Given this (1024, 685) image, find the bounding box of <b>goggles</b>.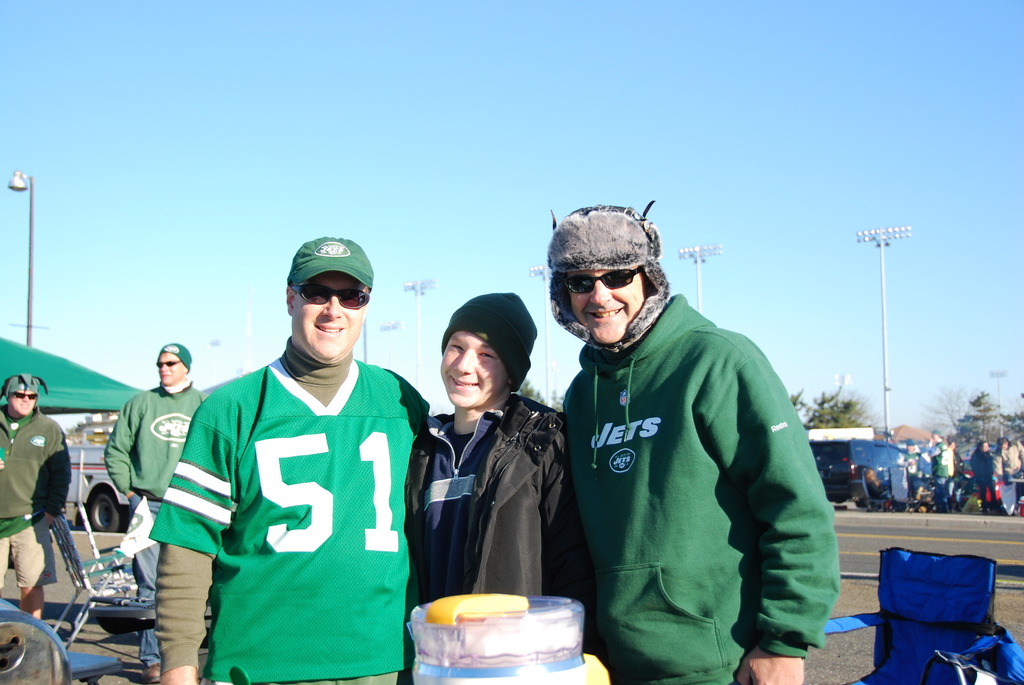
Rect(154, 358, 179, 368).
